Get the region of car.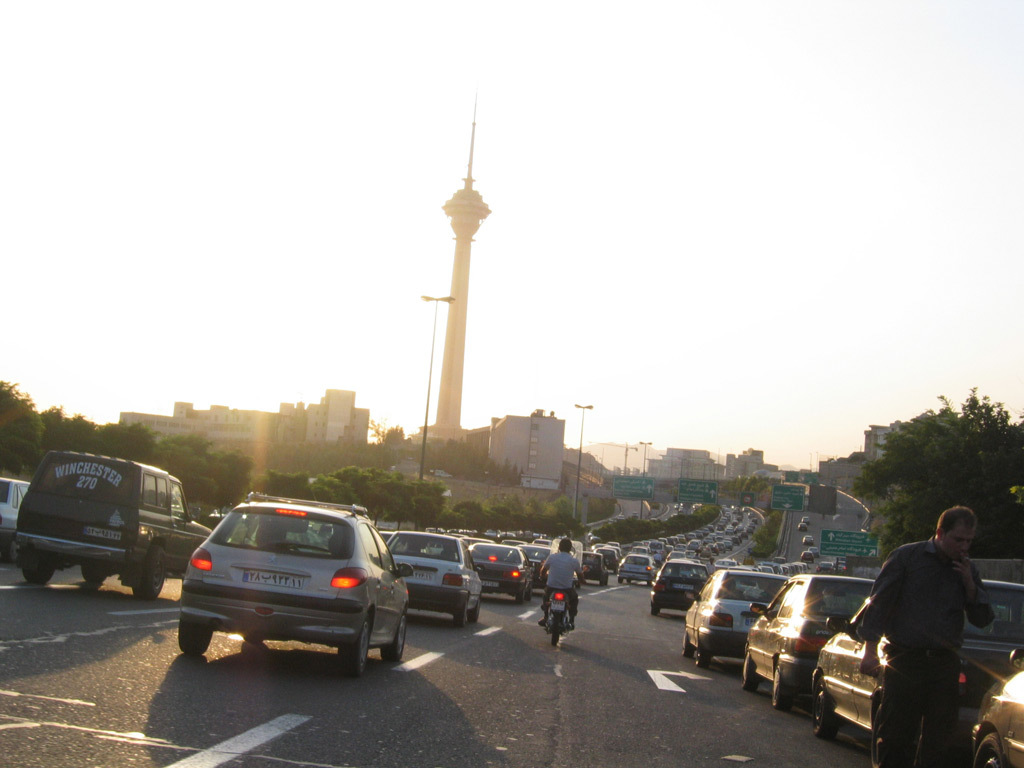
<region>645, 551, 712, 617</region>.
